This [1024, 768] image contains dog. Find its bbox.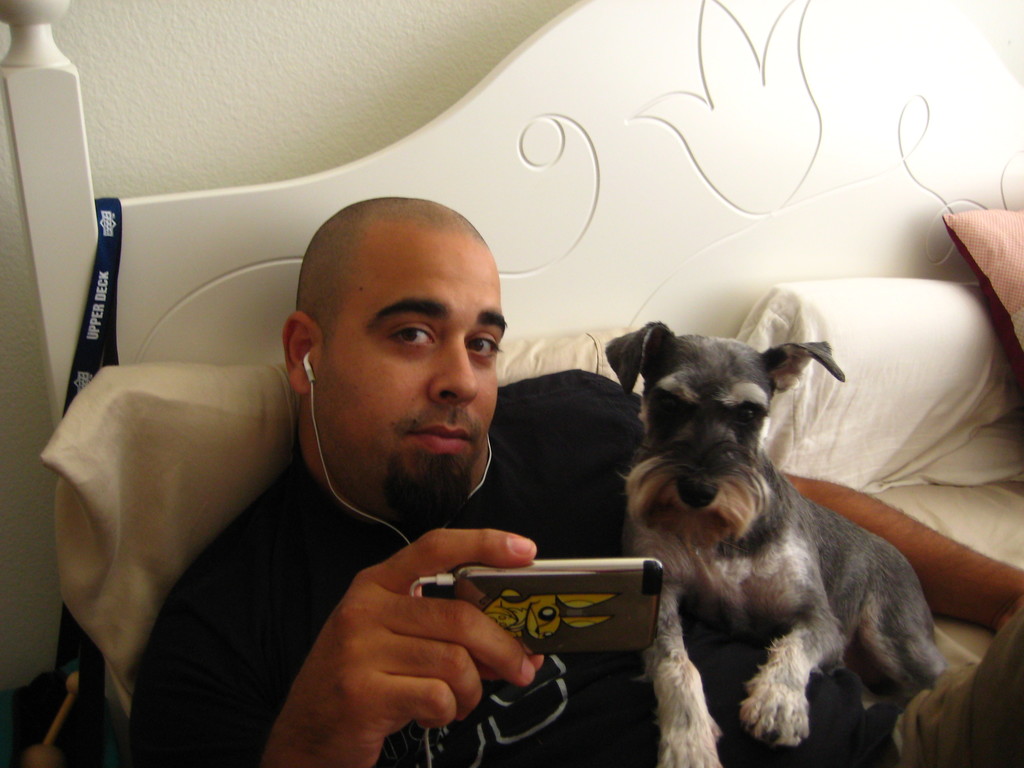
left=600, top=319, right=950, bottom=767.
